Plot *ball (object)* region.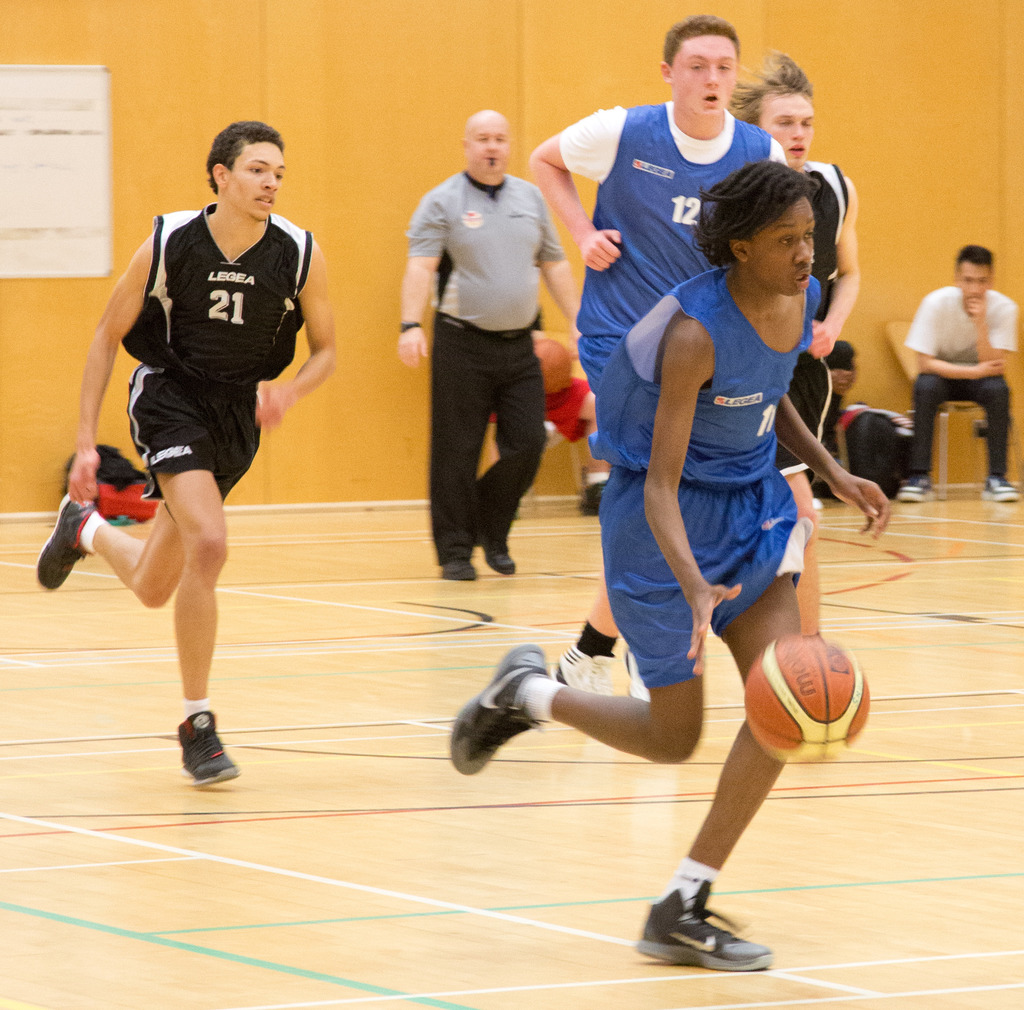
Plotted at 742, 636, 874, 757.
